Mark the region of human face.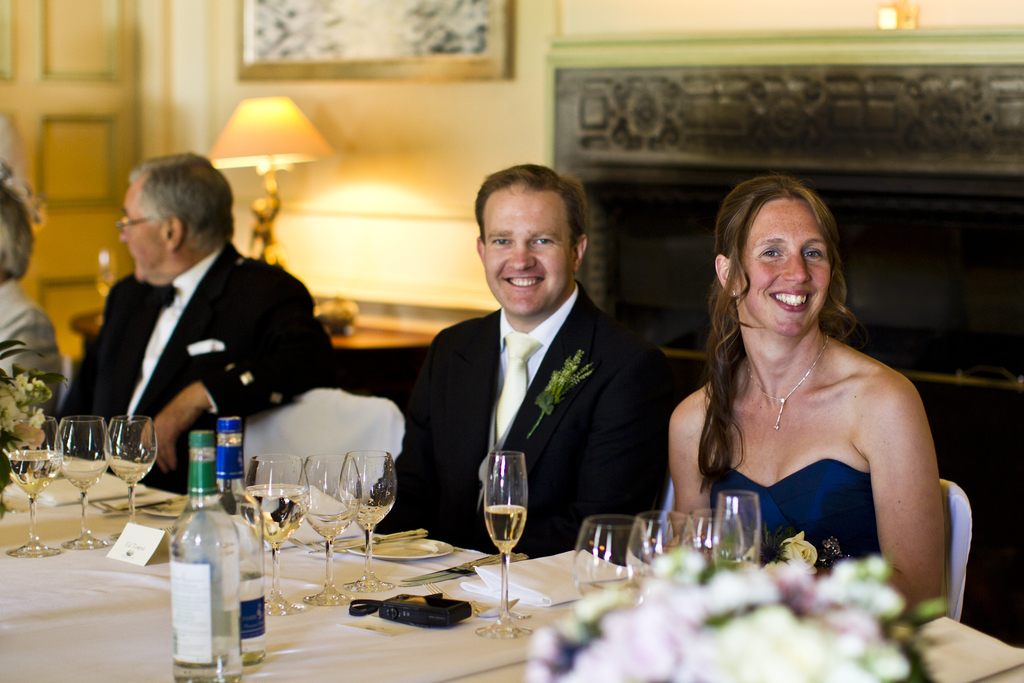
Region: x1=115, y1=176, x2=158, y2=285.
